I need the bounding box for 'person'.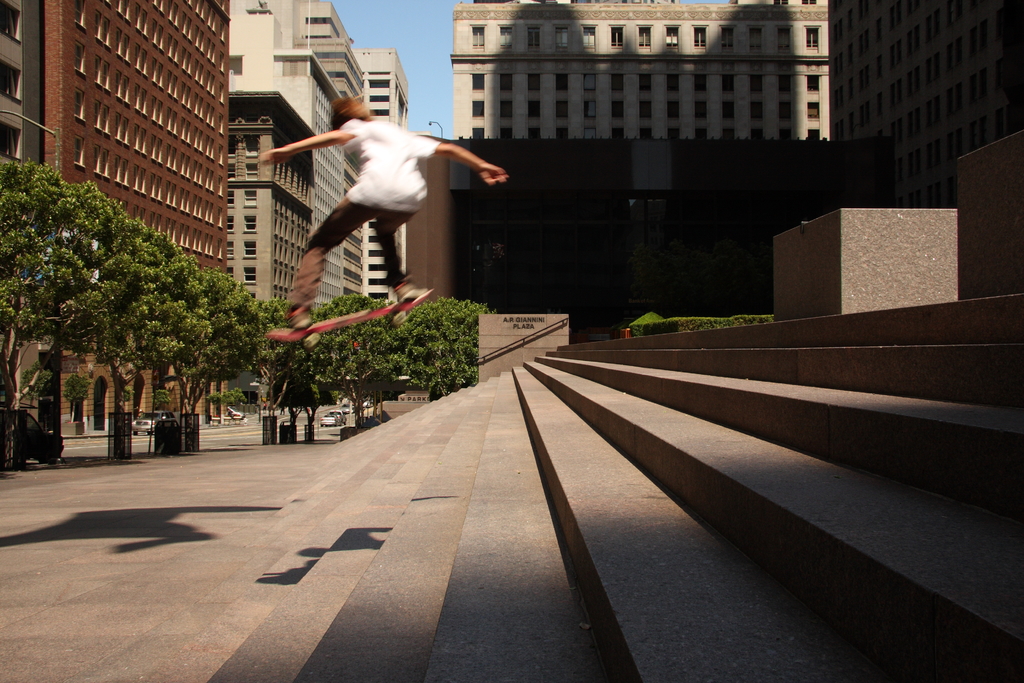
Here it is: Rect(270, 74, 497, 341).
